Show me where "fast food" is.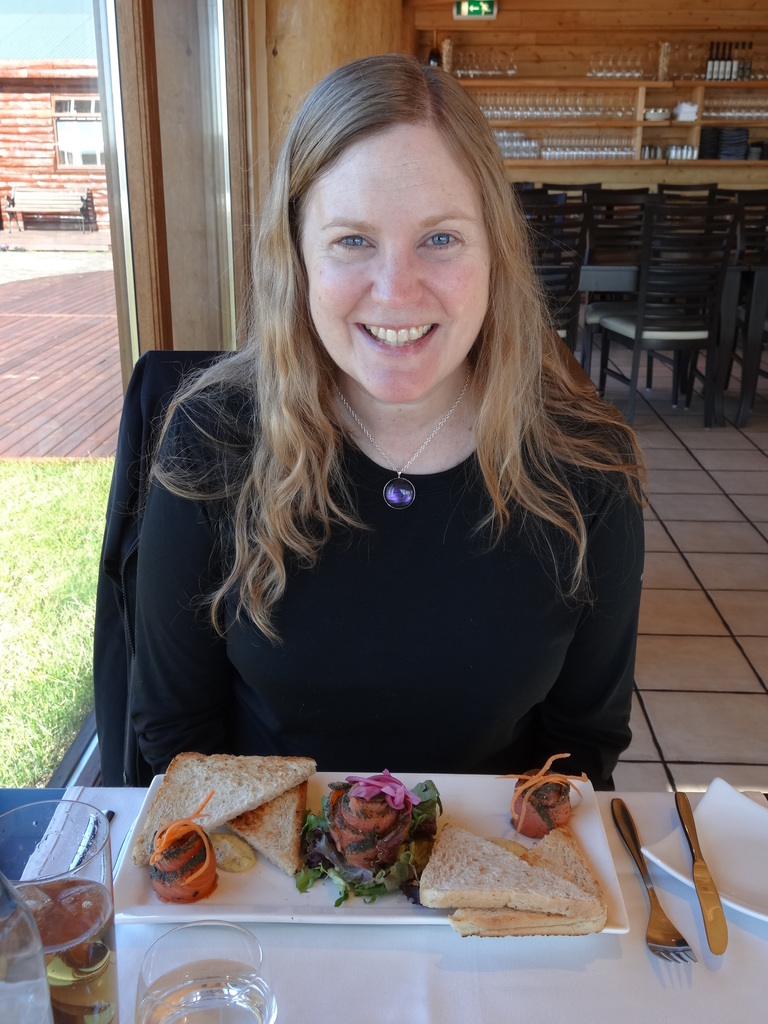
"fast food" is at box=[162, 757, 610, 922].
